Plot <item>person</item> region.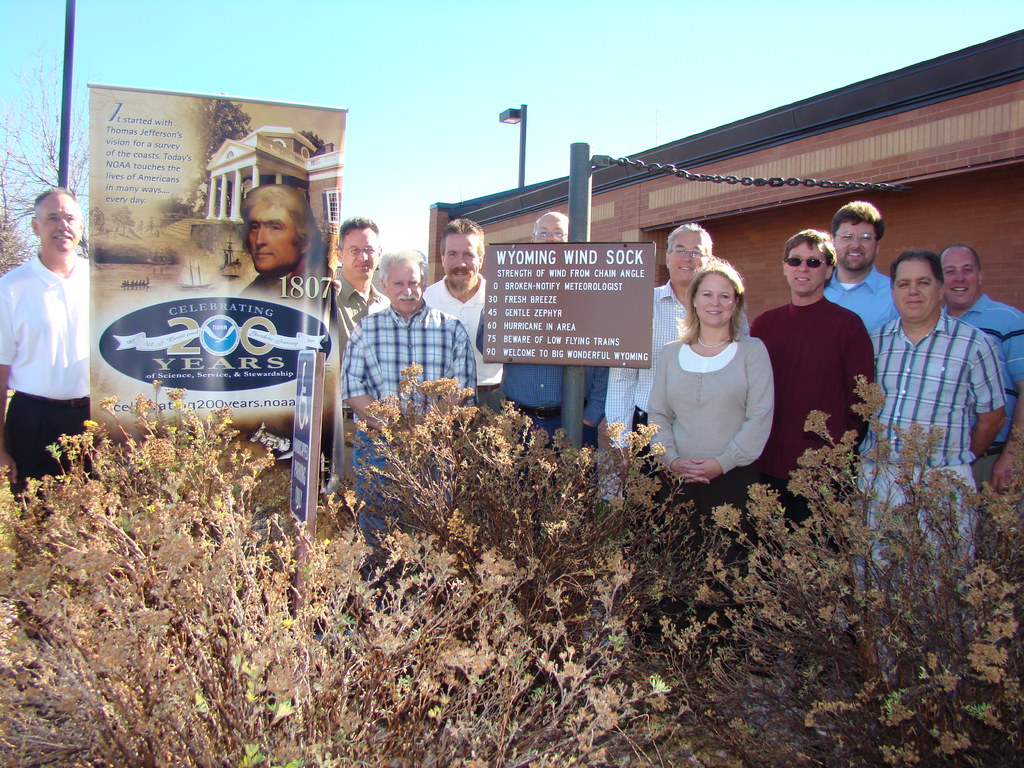
Plotted at crop(0, 188, 91, 485).
